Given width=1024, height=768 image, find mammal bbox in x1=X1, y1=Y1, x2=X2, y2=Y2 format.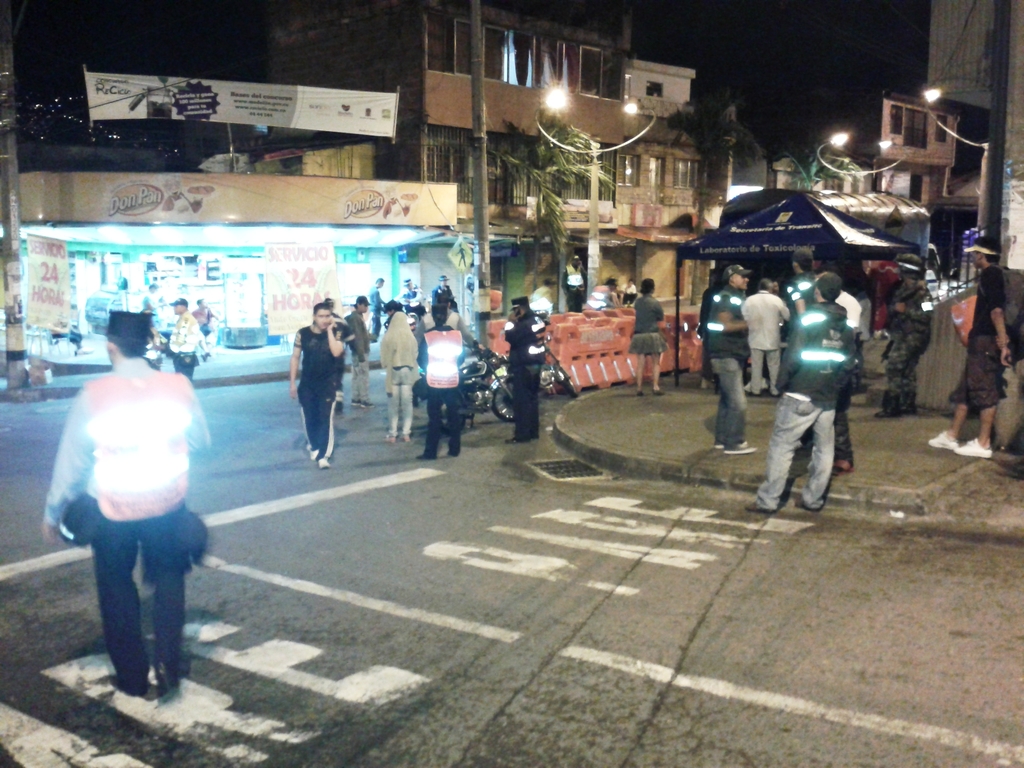
x1=347, y1=300, x2=376, y2=408.
